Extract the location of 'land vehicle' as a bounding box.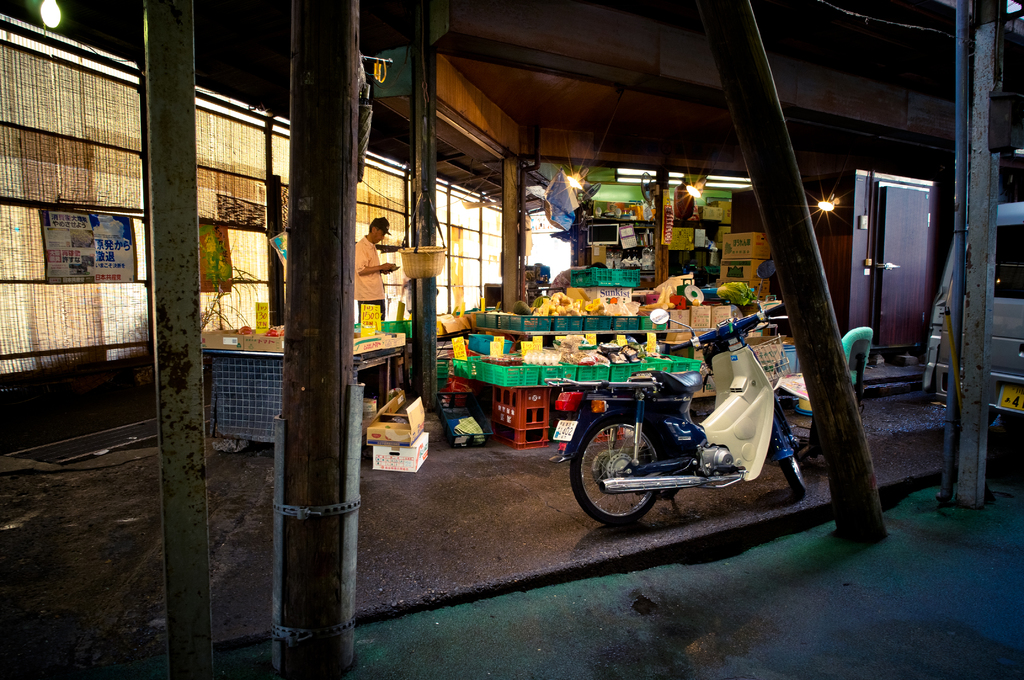
551, 296, 817, 534.
